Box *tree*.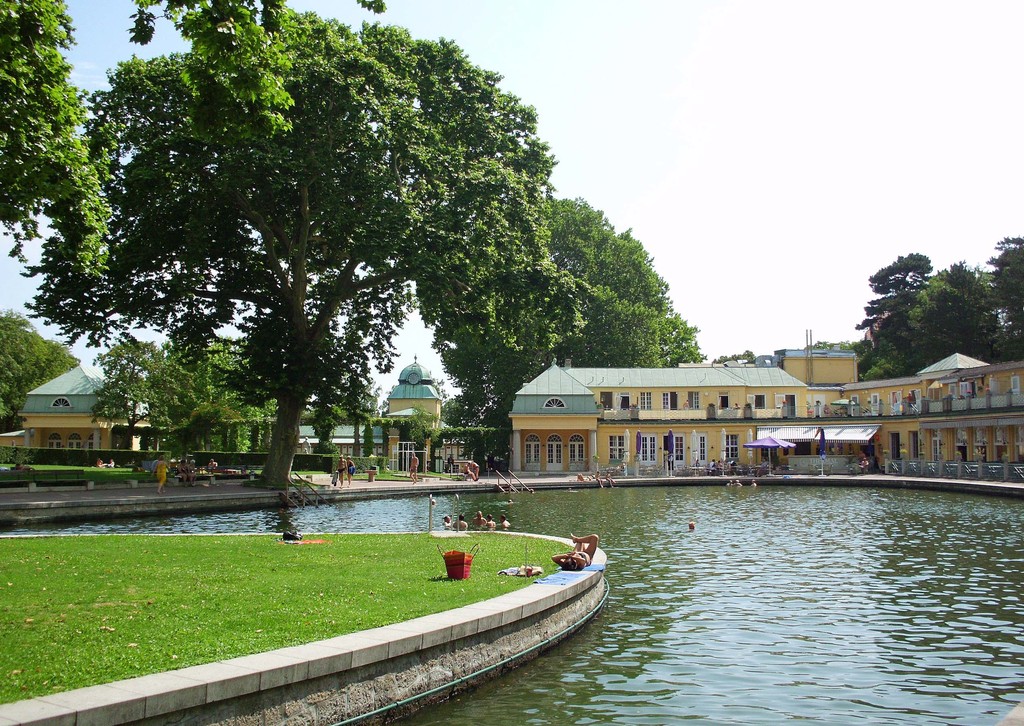
rect(45, 12, 668, 512).
